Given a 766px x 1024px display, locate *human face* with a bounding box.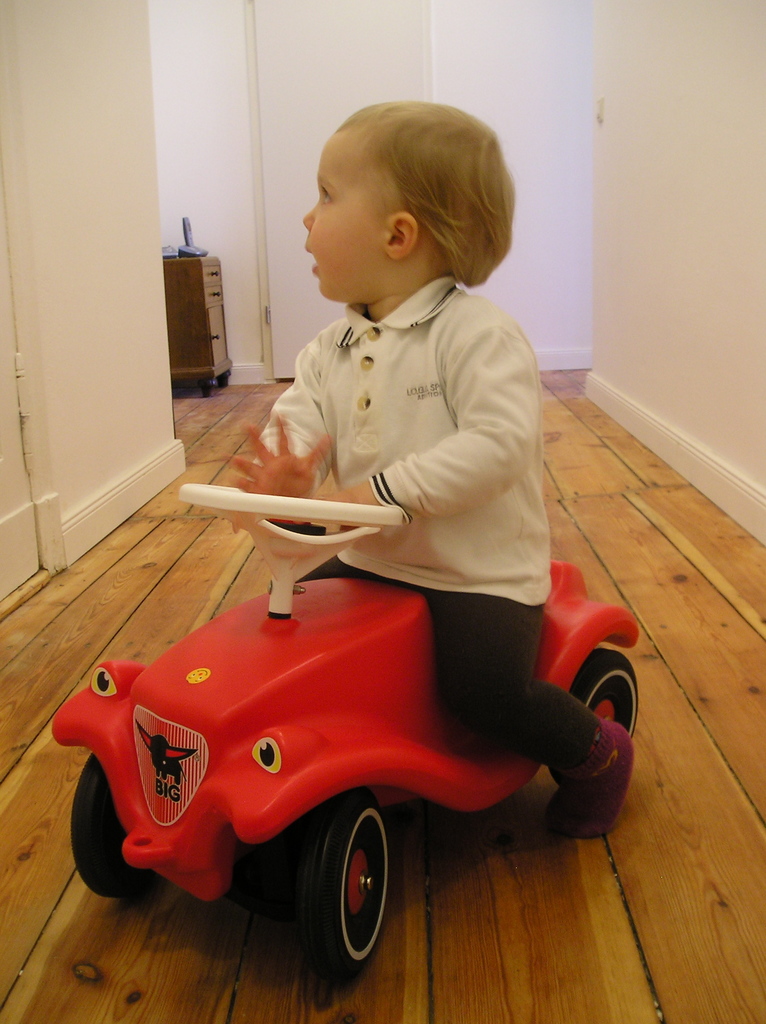
Located: bbox=[301, 141, 392, 307].
